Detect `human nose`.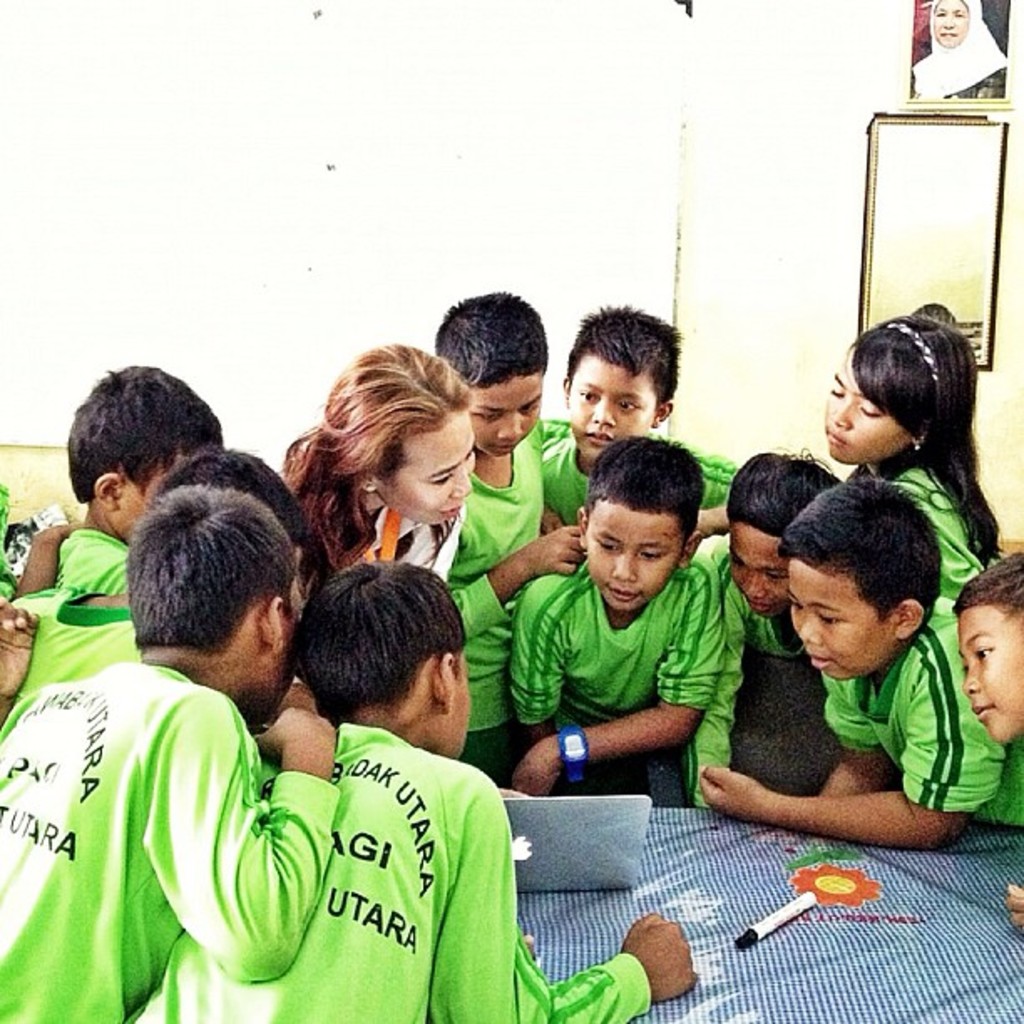
Detected at {"x1": 587, "y1": 395, "x2": 617, "y2": 423}.
